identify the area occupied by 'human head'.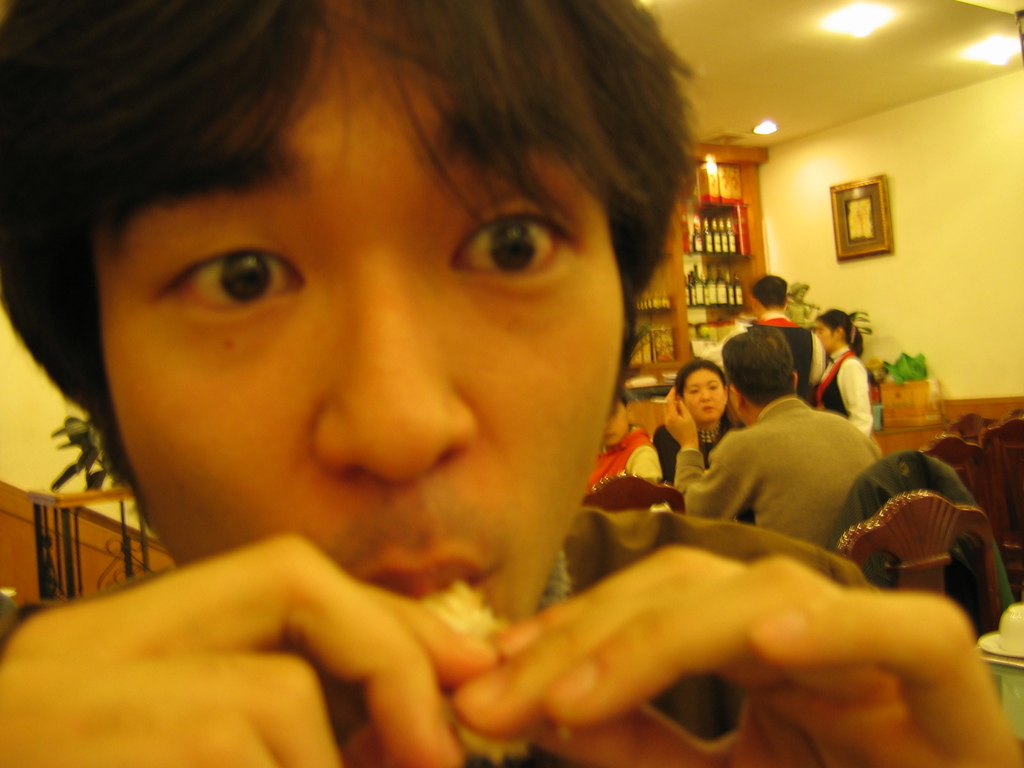
Area: (left=751, top=269, right=792, bottom=311).
